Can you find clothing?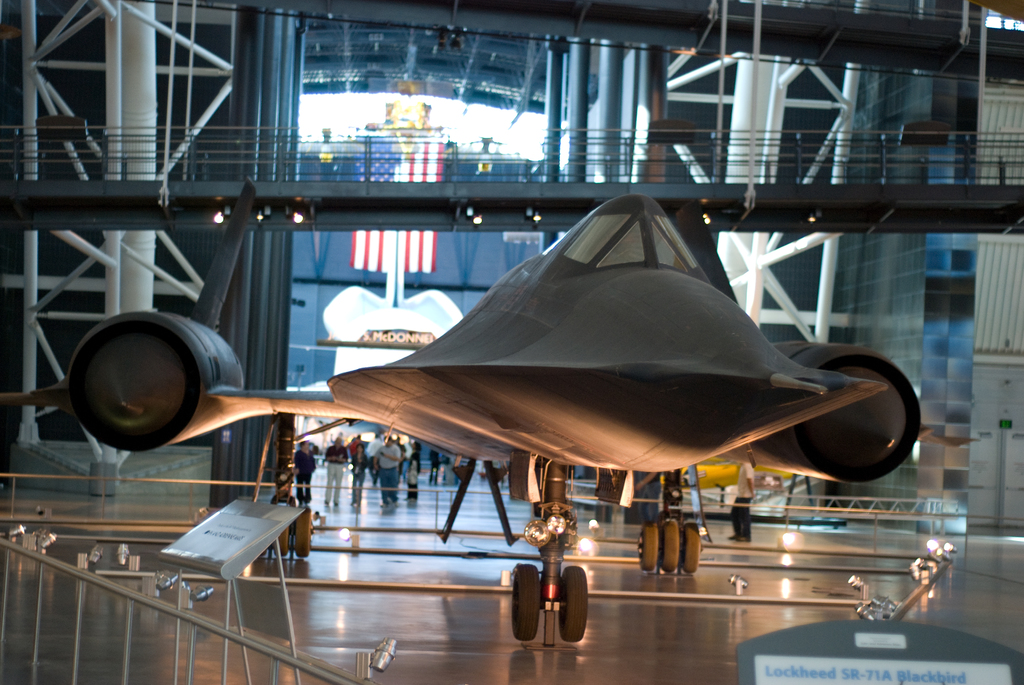
Yes, bounding box: crop(366, 442, 397, 505).
